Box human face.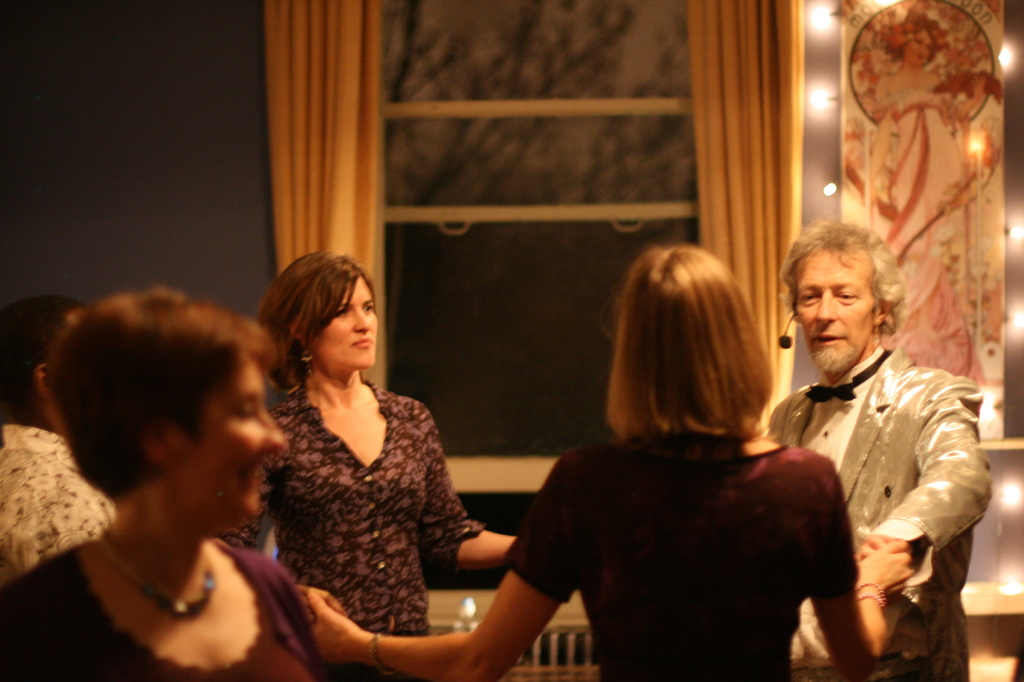
315:278:378:369.
